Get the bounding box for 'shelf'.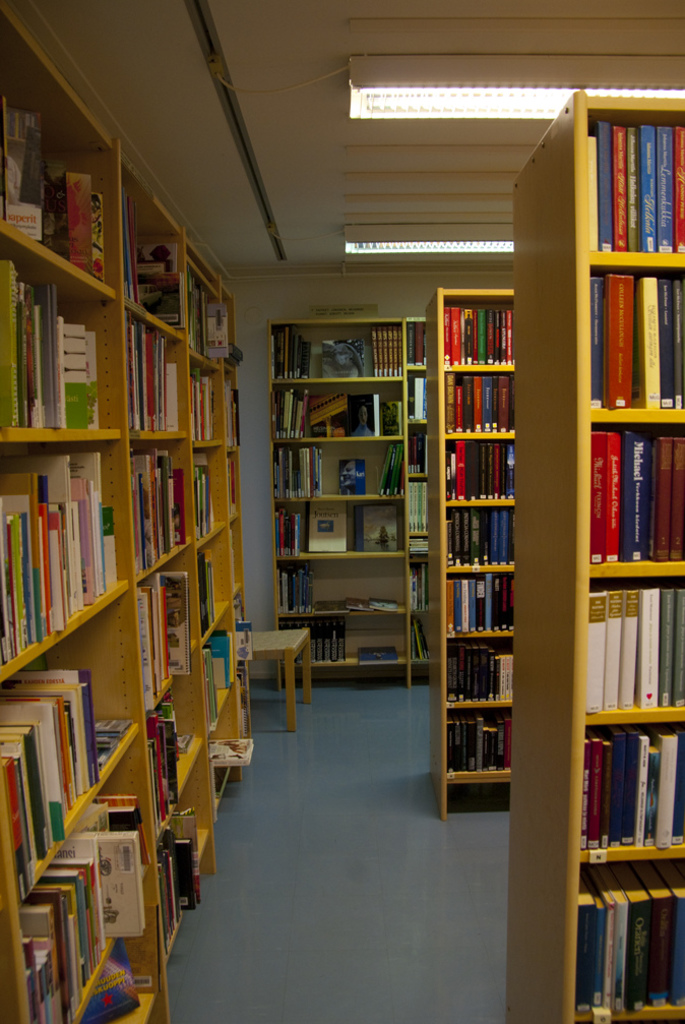
[left=209, top=539, right=238, bottom=613].
